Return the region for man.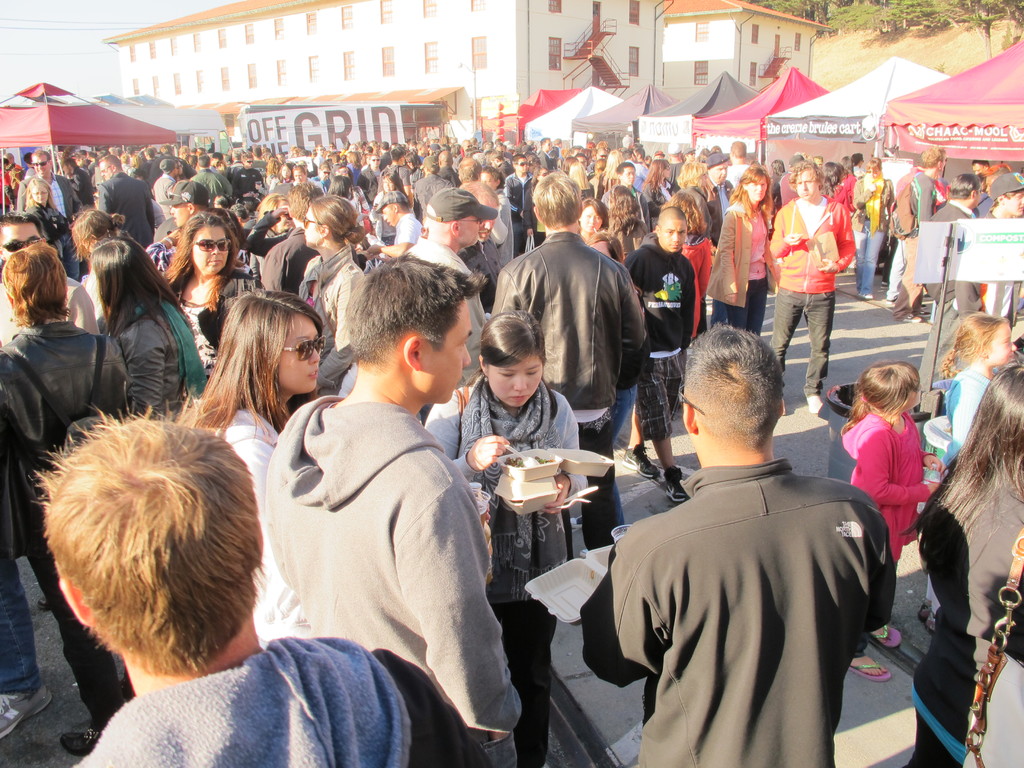
x1=0, y1=209, x2=106, y2=334.
